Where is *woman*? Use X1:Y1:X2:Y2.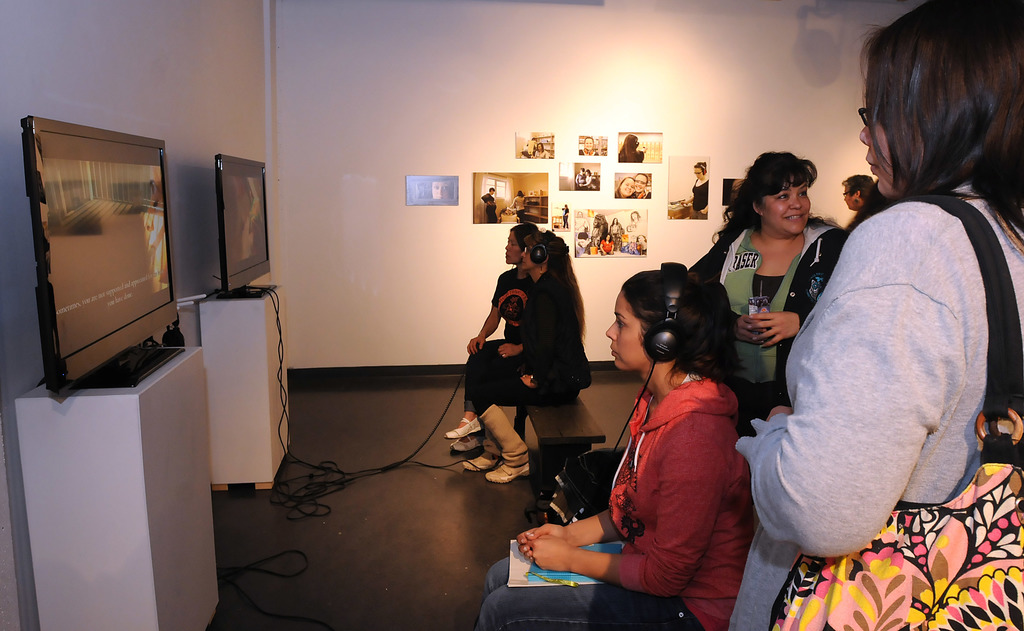
621:181:630:195.
